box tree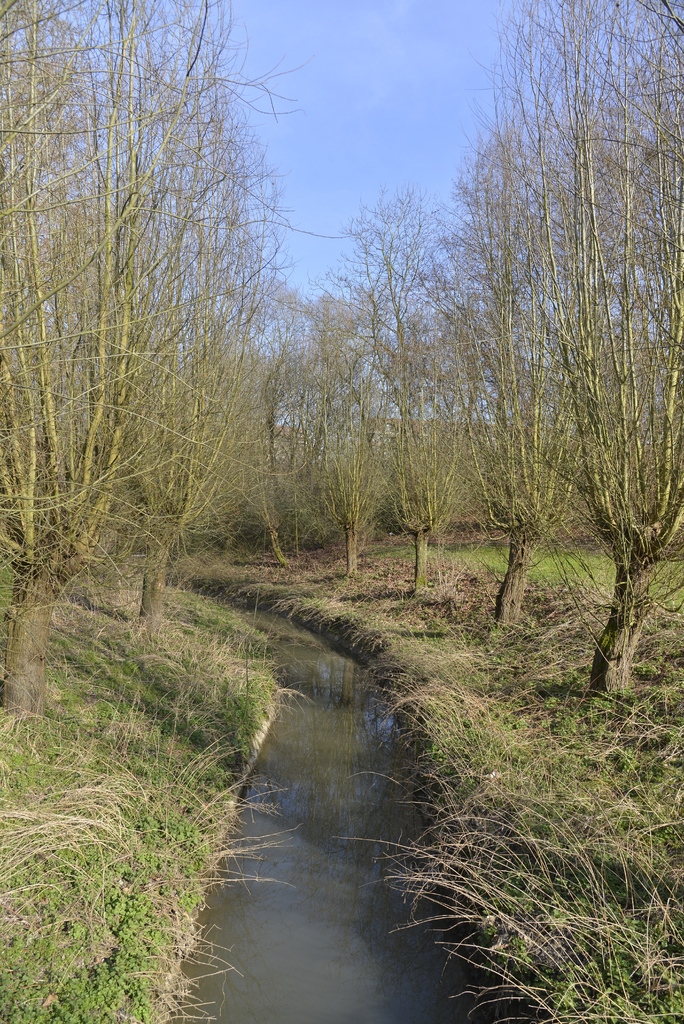
pyautogui.locateOnScreen(70, 0, 273, 598)
